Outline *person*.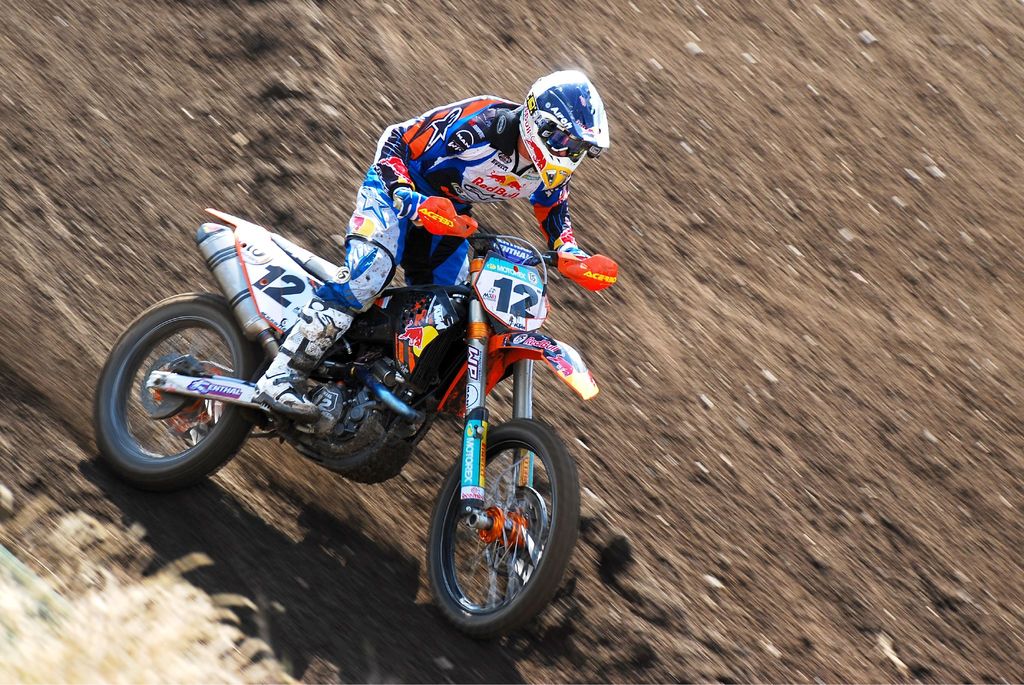
Outline: select_region(245, 59, 623, 426).
